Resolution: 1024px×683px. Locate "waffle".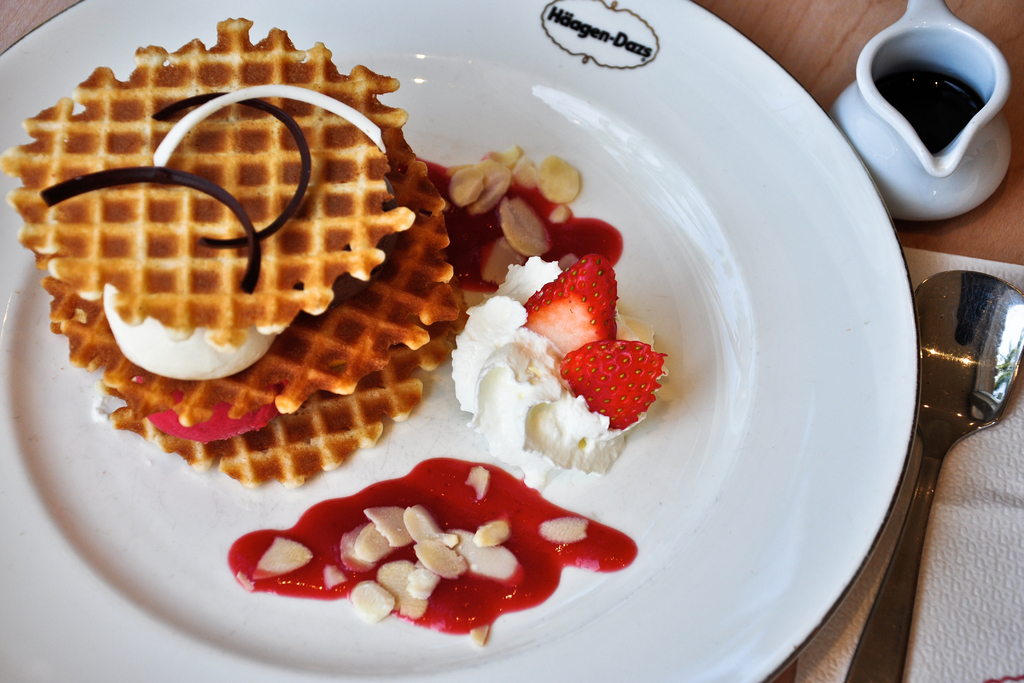
box(40, 130, 454, 435).
